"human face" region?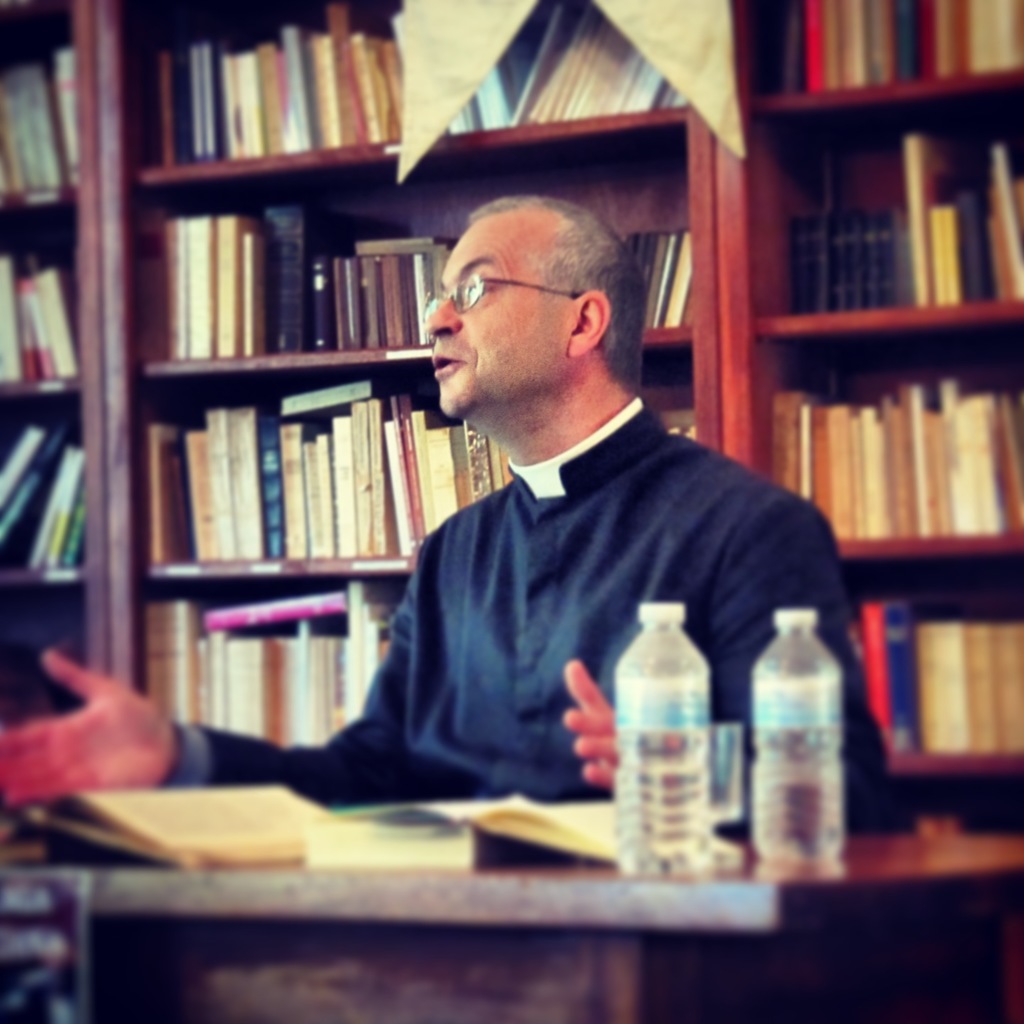
427/210/567/421
